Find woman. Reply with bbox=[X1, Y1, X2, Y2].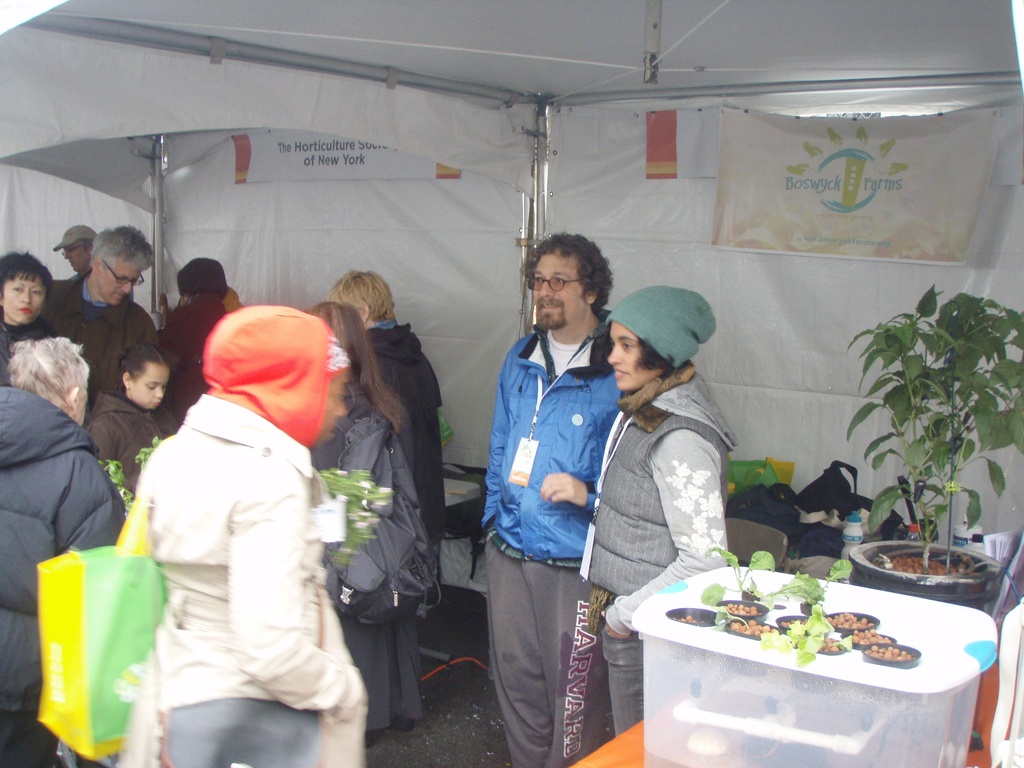
bbox=[330, 270, 448, 554].
